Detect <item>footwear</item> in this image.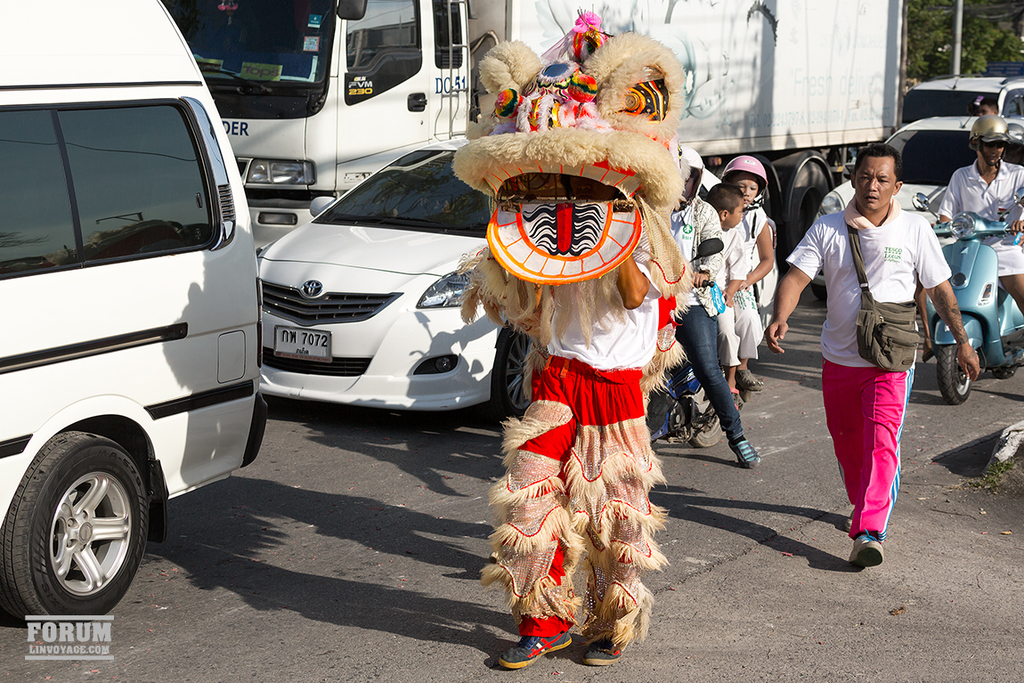
Detection: bbox(723, 428, 762, 472).
